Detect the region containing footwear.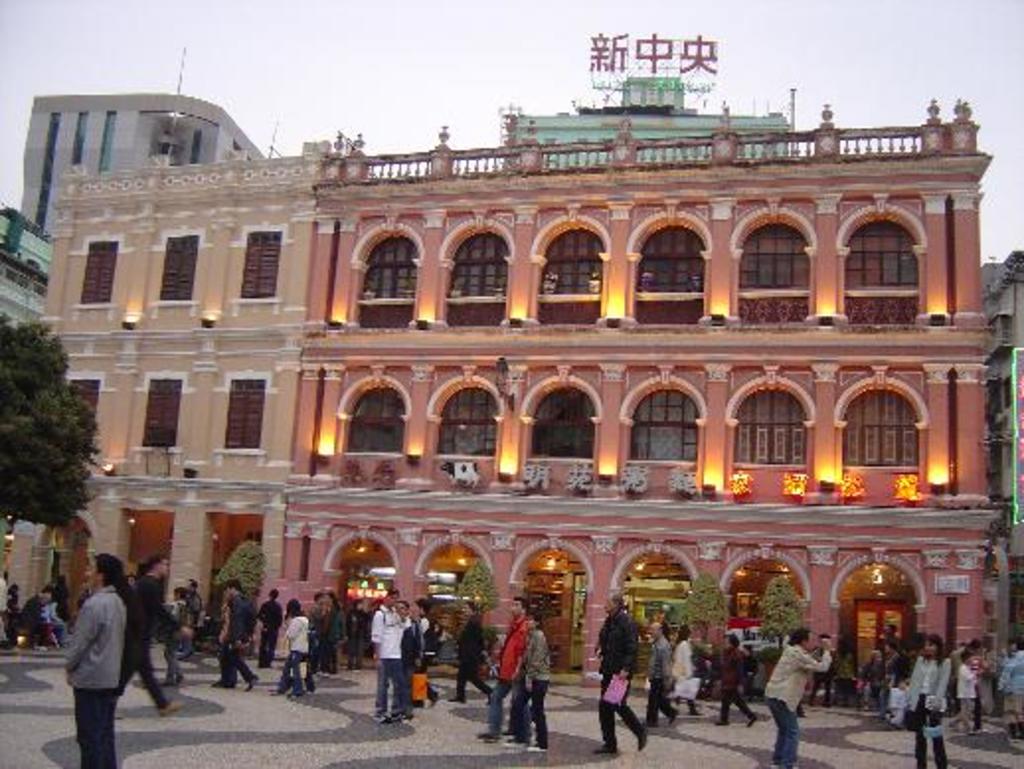
[164, 674, 184, 686].
